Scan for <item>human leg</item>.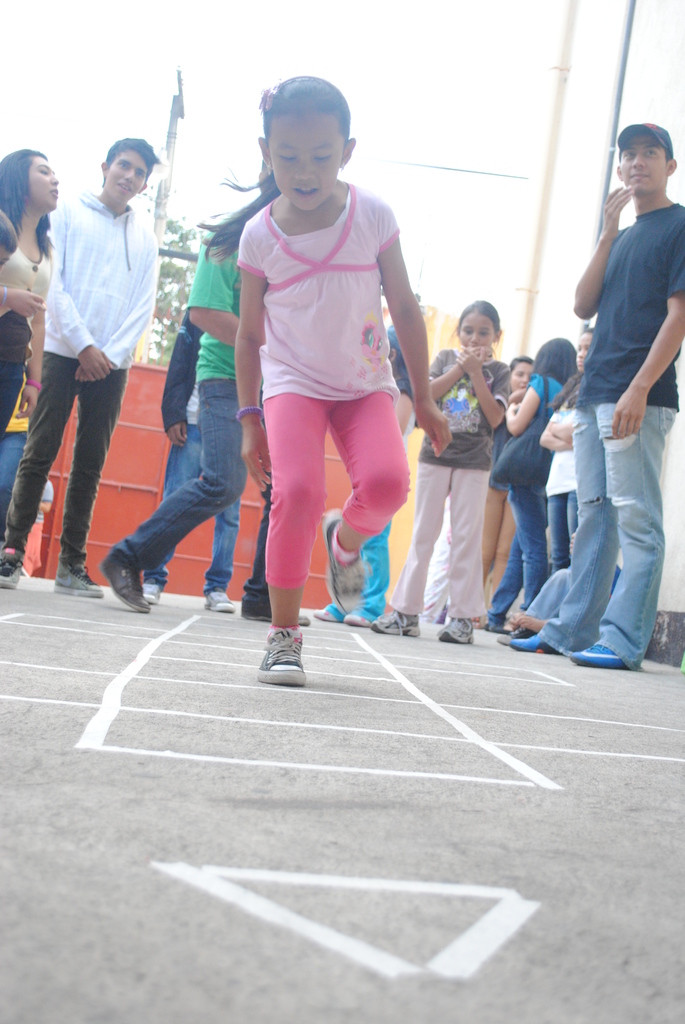
Scan result: BBox(53, 358, 116, 598).
